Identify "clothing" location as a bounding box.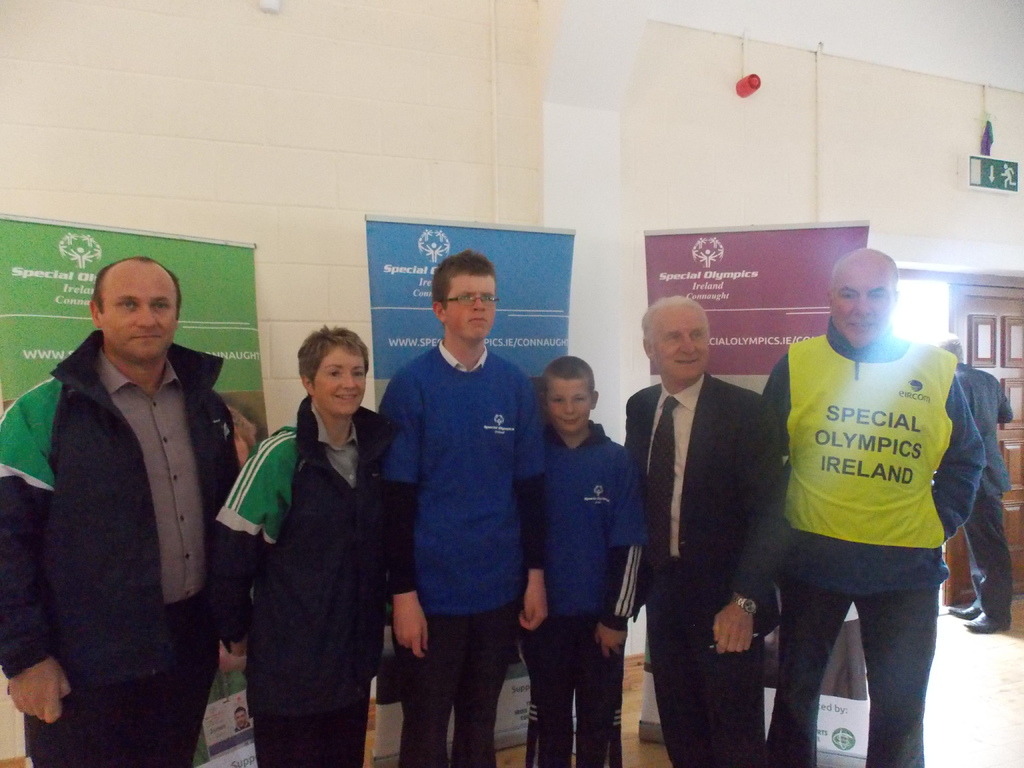
bbox(609, 383, 786, 767).
